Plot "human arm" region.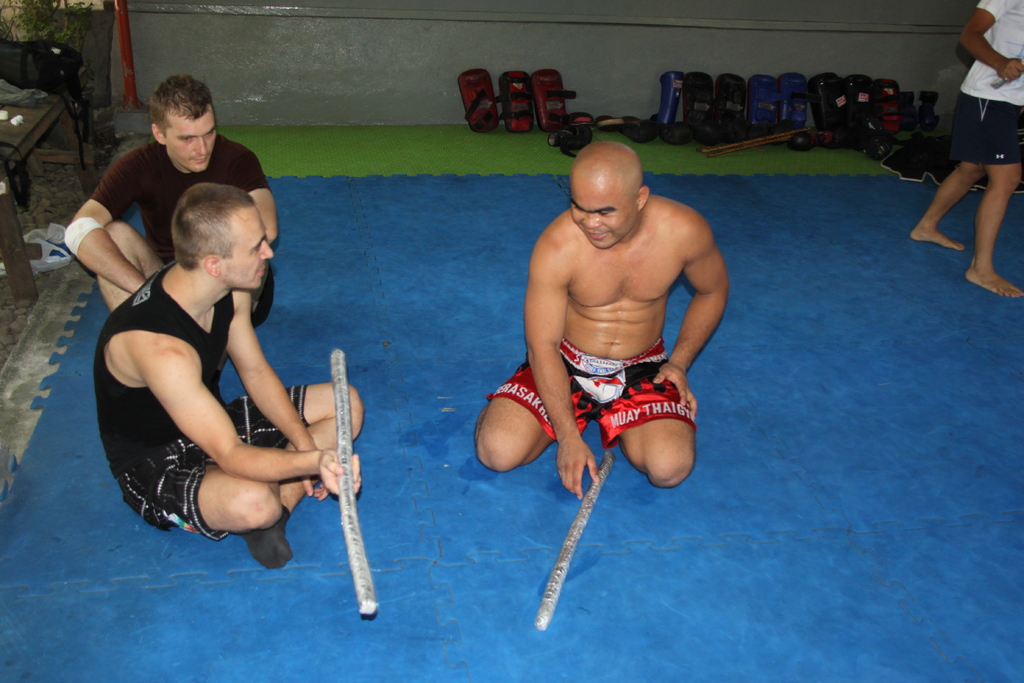
Plotted at {"x1": 61, "y1": 145, "x2": 158, "y2": 294}.
